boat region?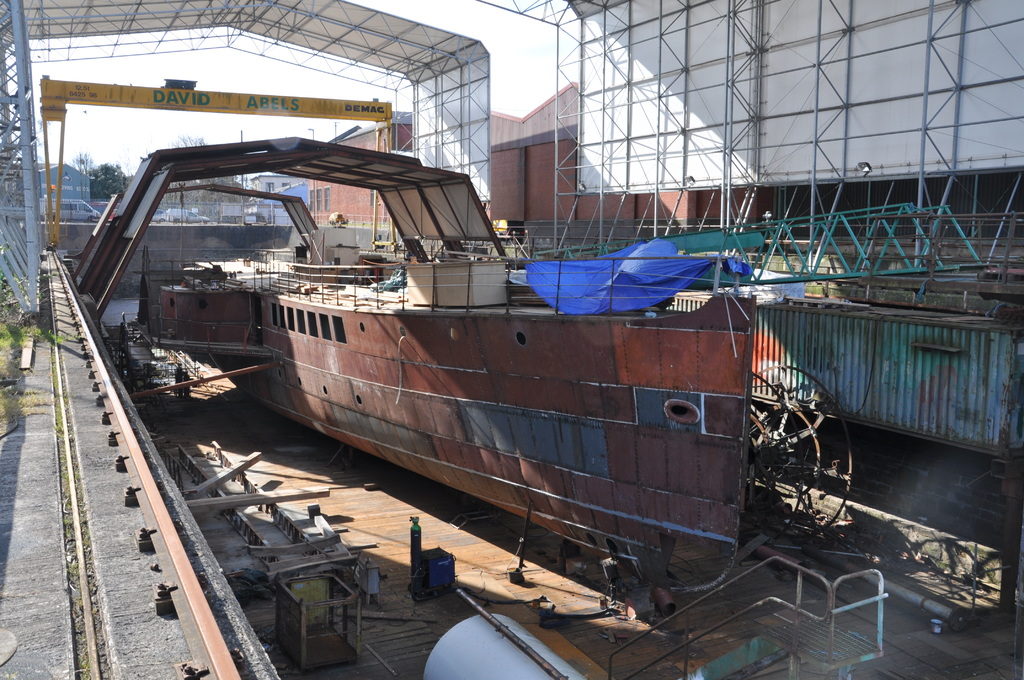
[120, 204, 763, 585]
